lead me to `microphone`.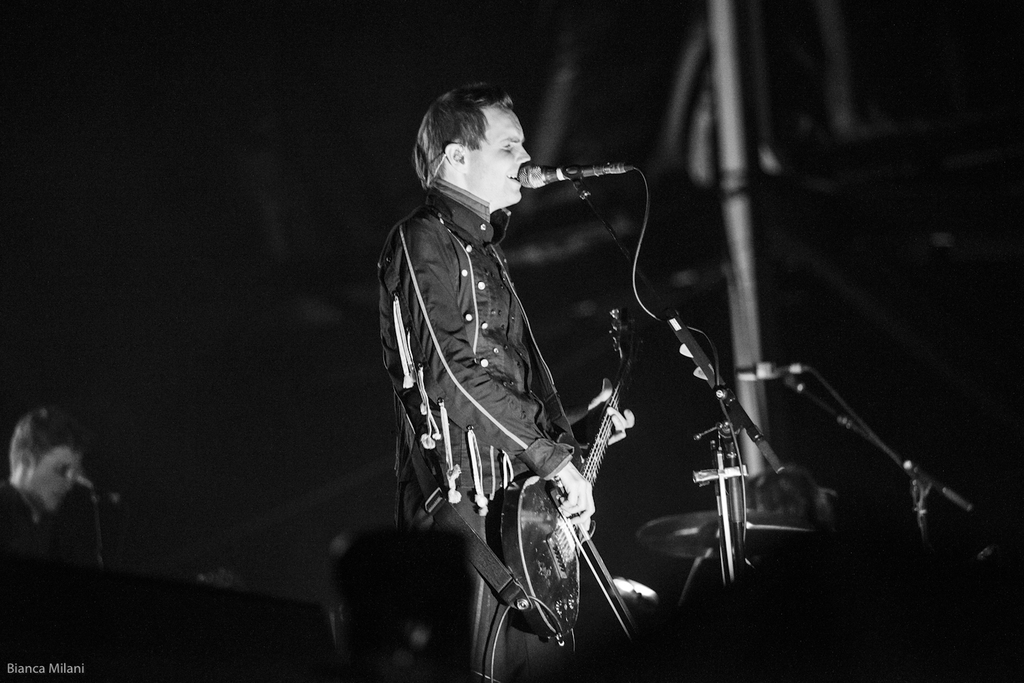
Lead to {"left": 57, "top": 461, "right": 119, "bottom": 508}.
